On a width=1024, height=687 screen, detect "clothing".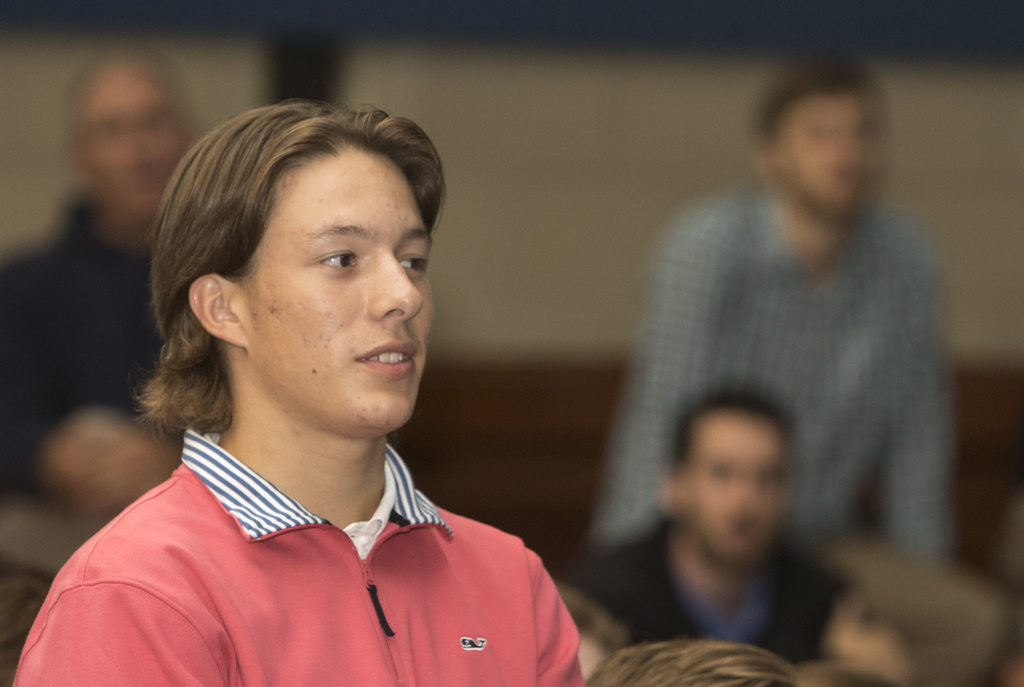
6,430,583,686.
